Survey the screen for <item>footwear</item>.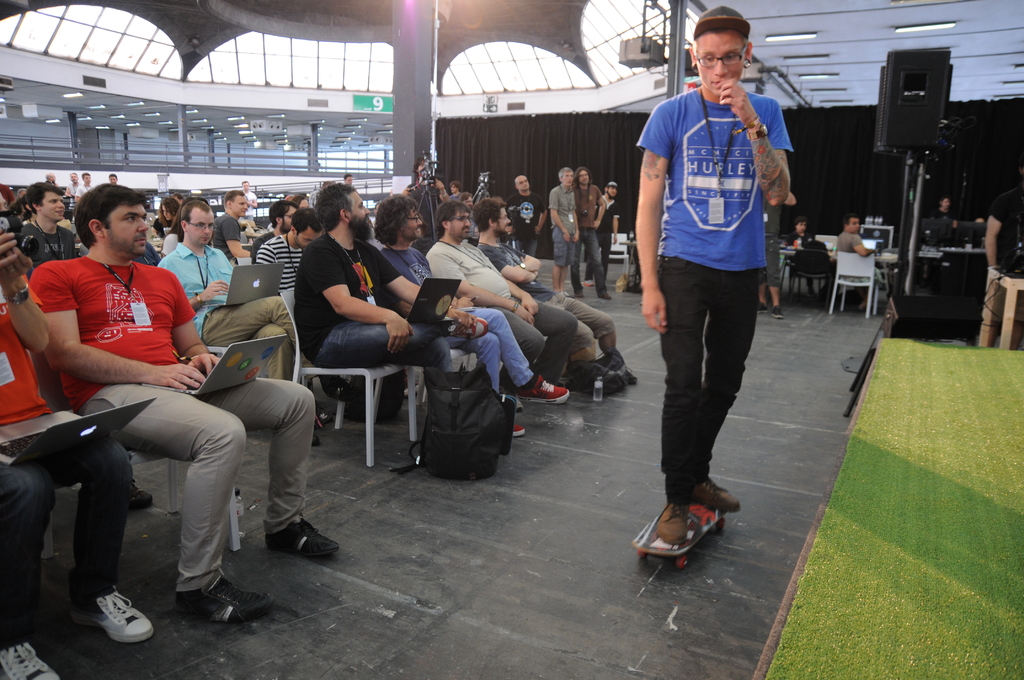
Survey found: 773 307 783 318.
